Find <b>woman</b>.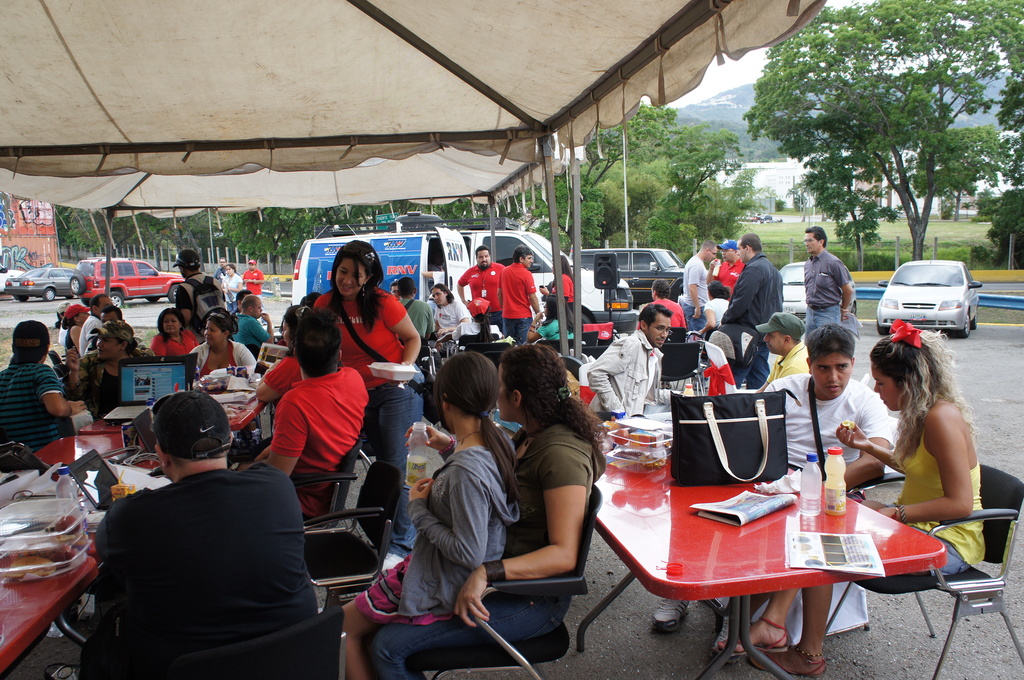
65 319 148 425.
